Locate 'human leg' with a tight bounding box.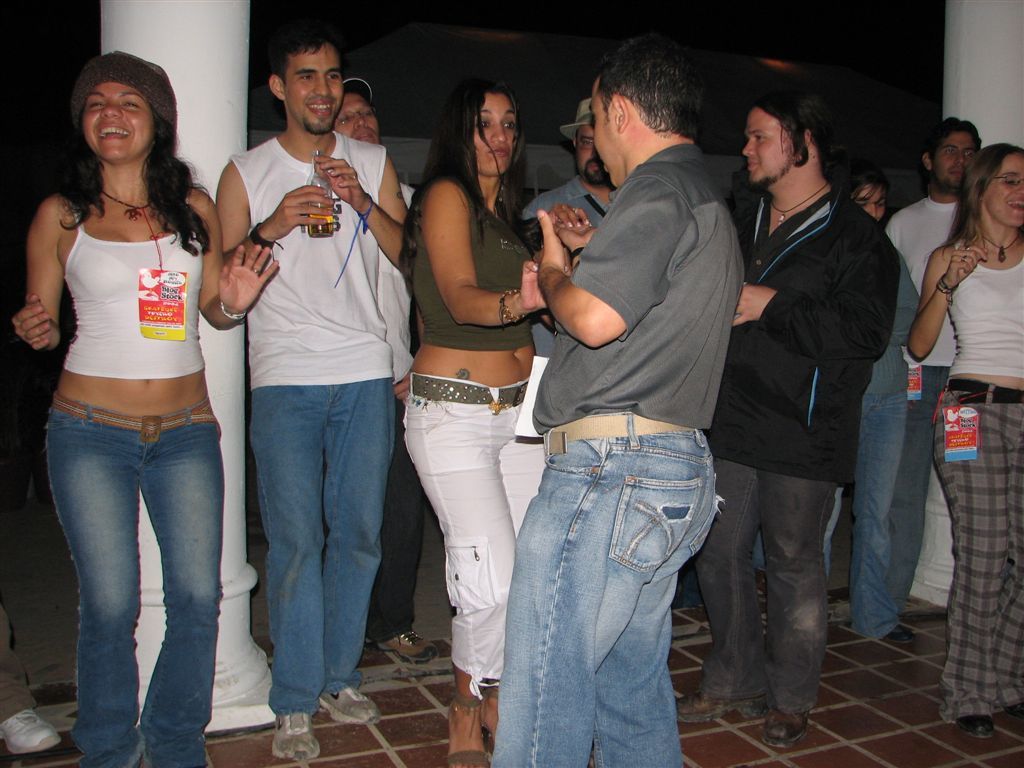
bbox=(402, 380, 512, 767).
